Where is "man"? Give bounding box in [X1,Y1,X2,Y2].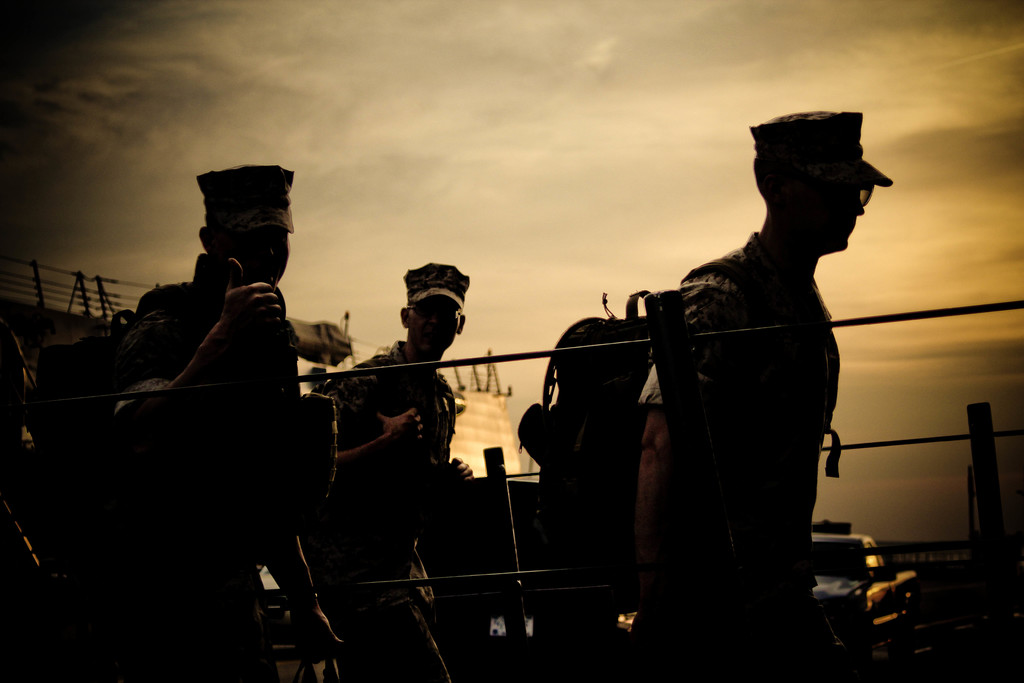
[622,106,894,682].
